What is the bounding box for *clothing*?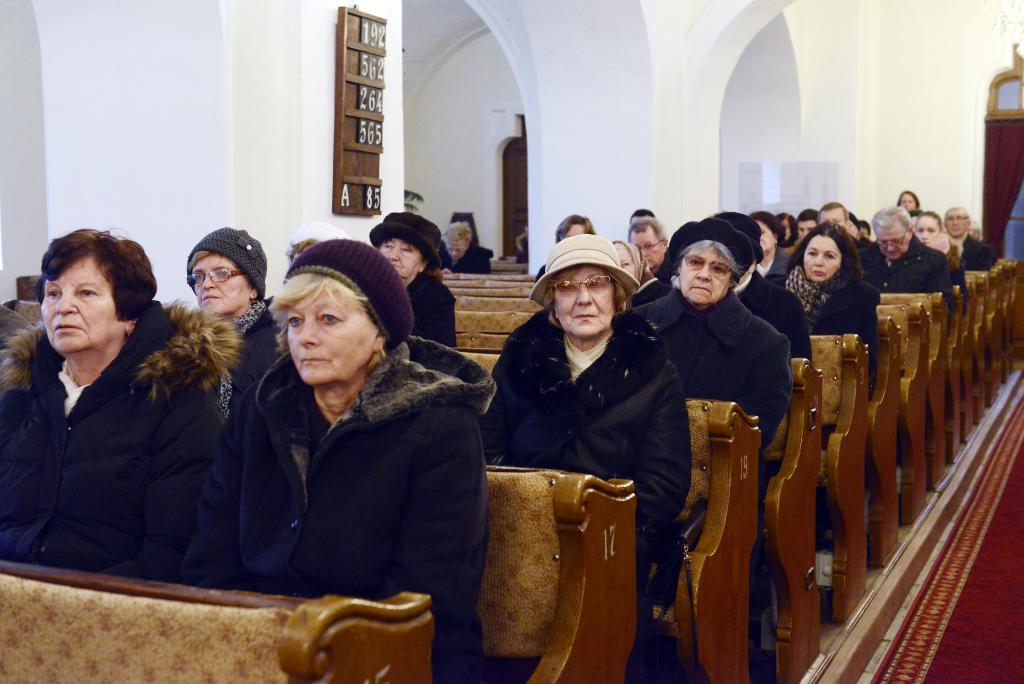
<box>184,302,502,640</box>.
